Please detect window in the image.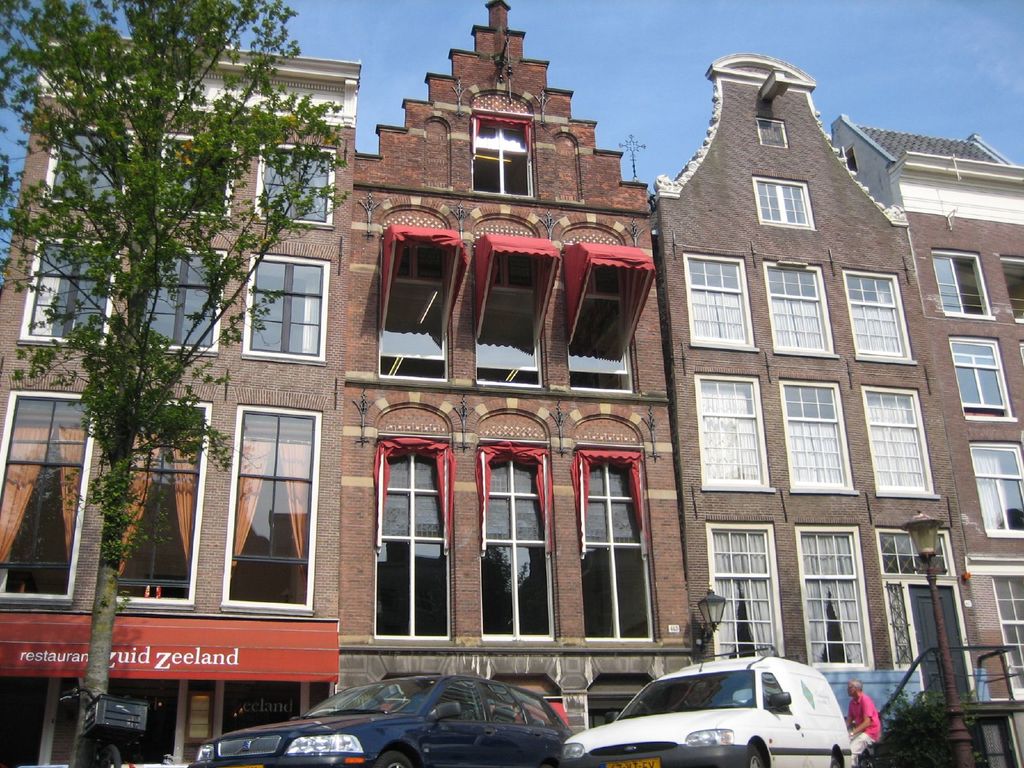
region(864, 387, 934, 492).
